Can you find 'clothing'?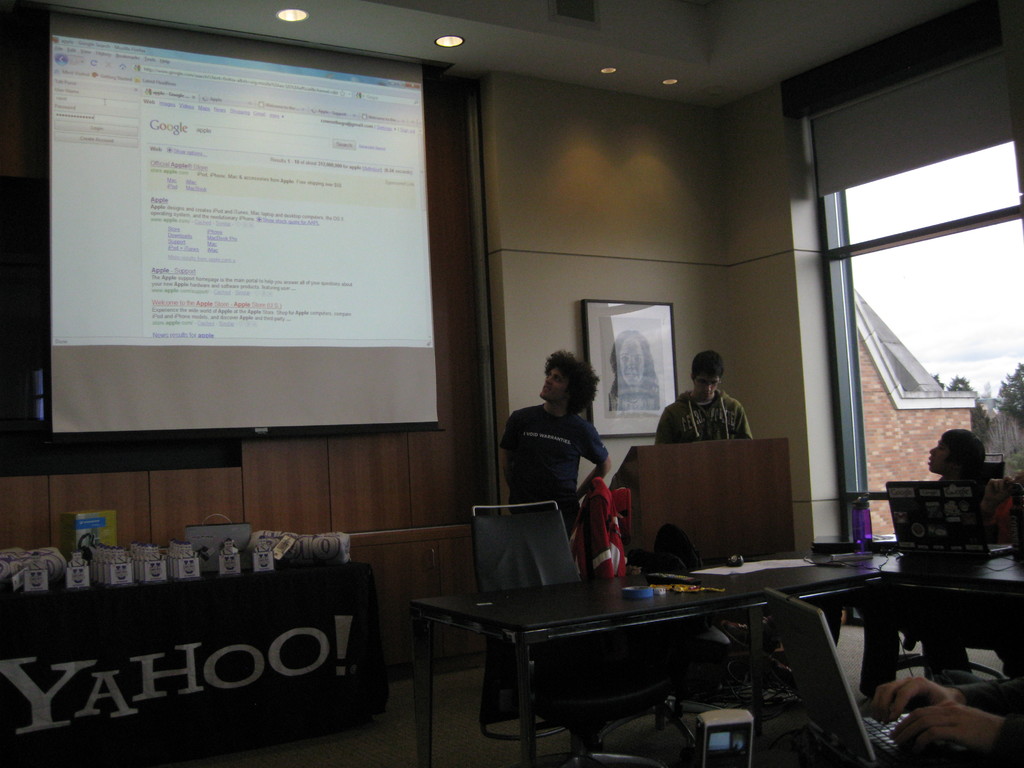
Yes, bounding box: x1=648, y1=383, x2=753, y2=446.
